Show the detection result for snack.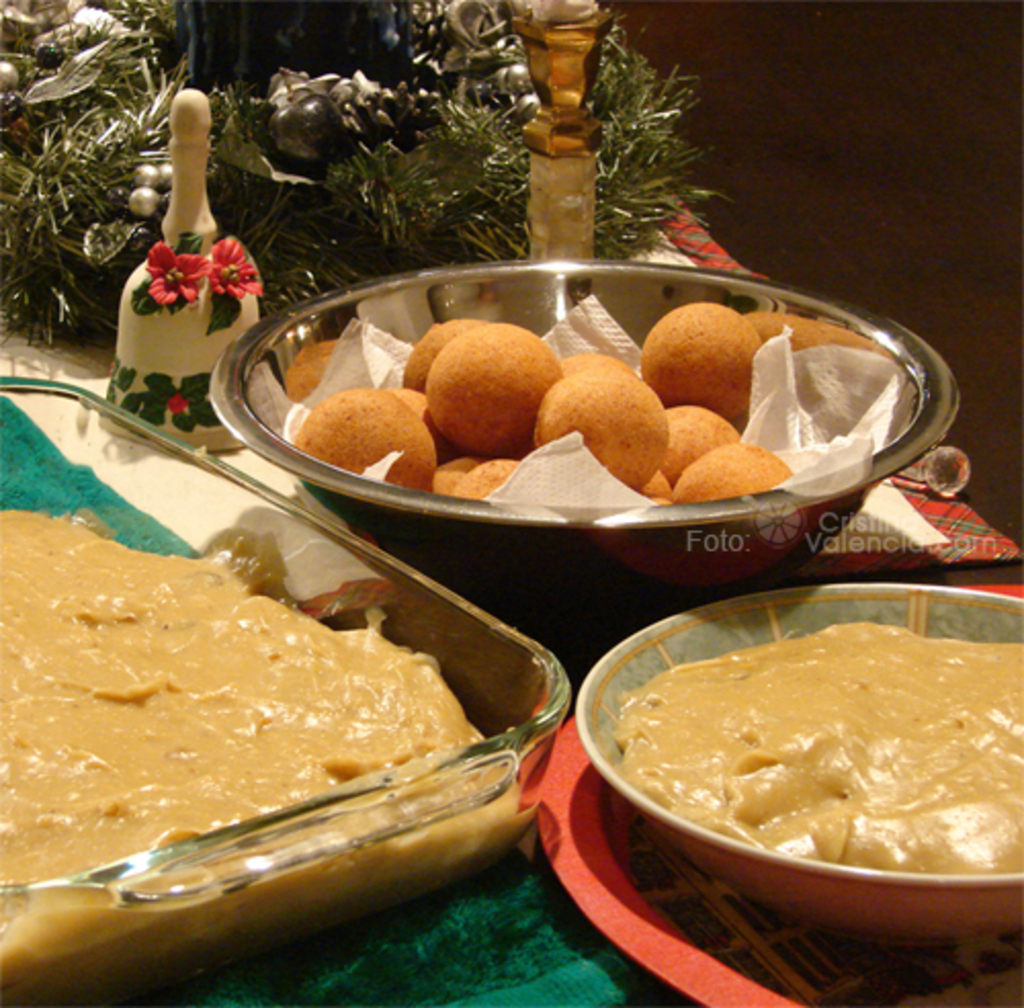
[643, 305, 768, 422].
